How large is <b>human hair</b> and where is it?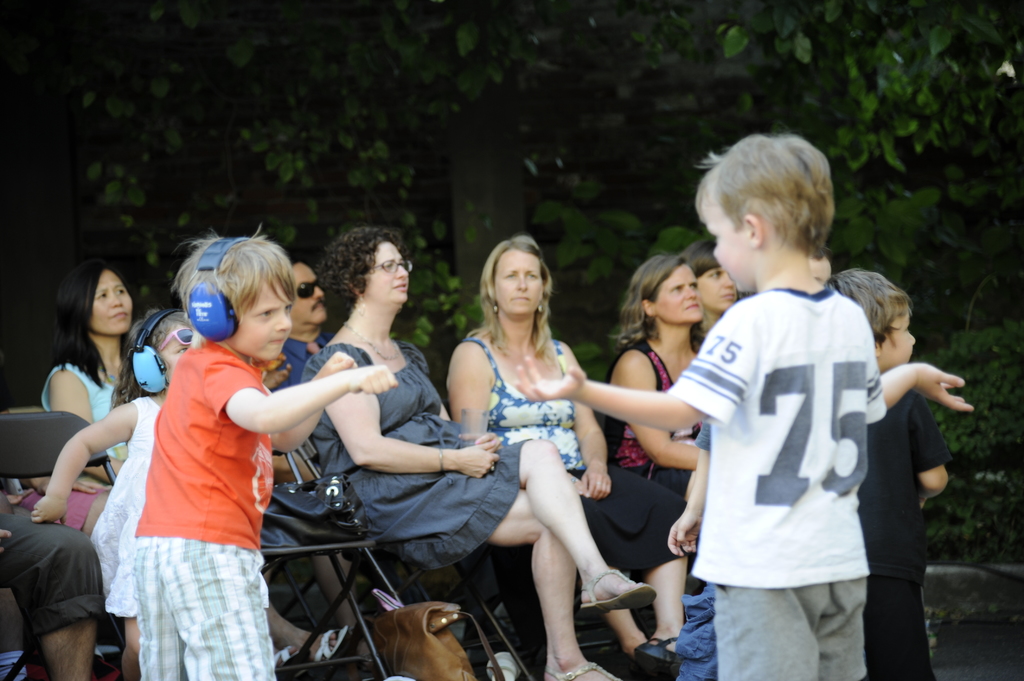
Bounding box: 314/225/407/312.
